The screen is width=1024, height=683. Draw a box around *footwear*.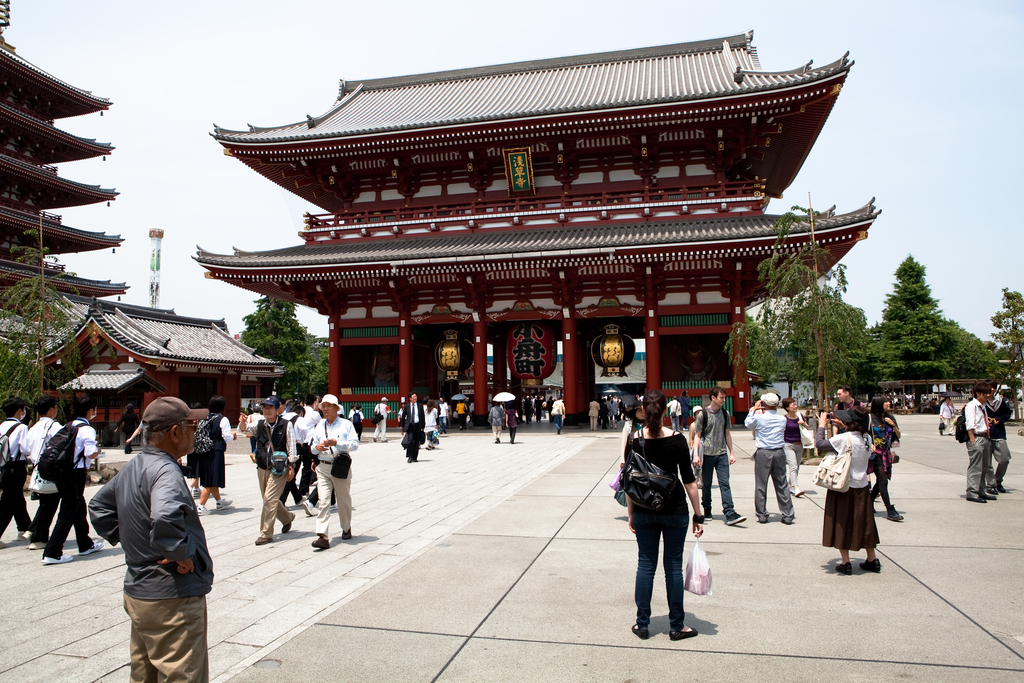
box(17, 531, 24, 539).
